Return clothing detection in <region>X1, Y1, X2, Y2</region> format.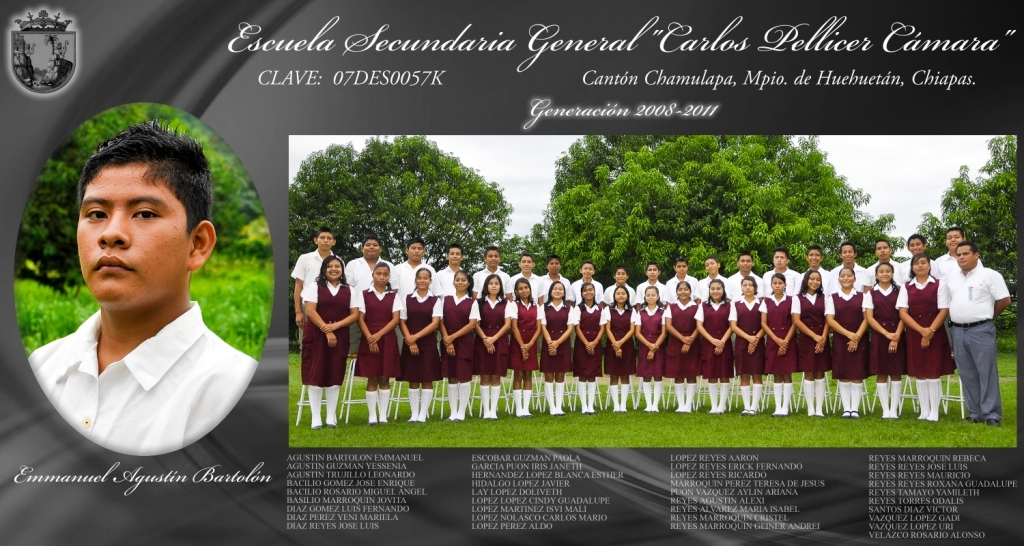
<region>26, 301, 260, 459</region>.
